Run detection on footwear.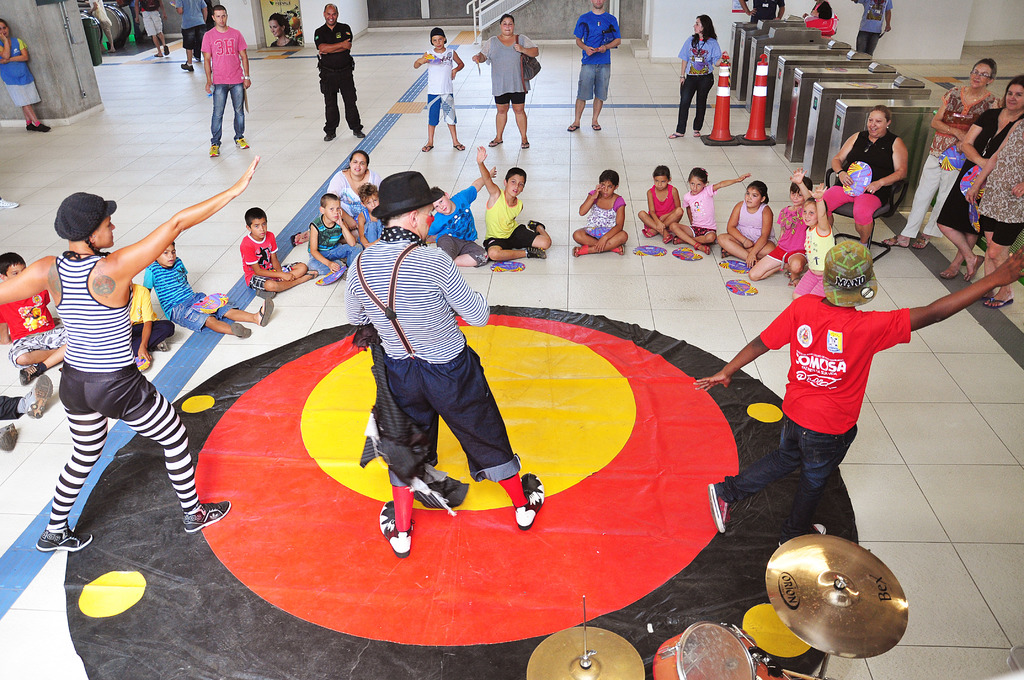
Result: bbox=[0, 423, 20, 451].
